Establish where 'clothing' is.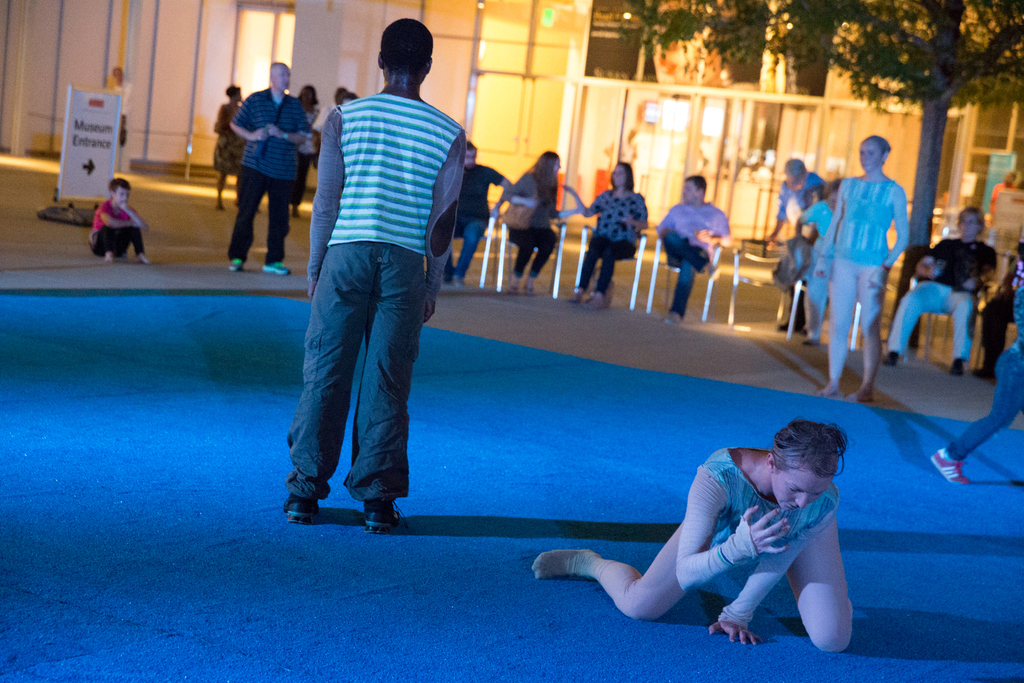
Established at <box>581,183,646,288</box>.
